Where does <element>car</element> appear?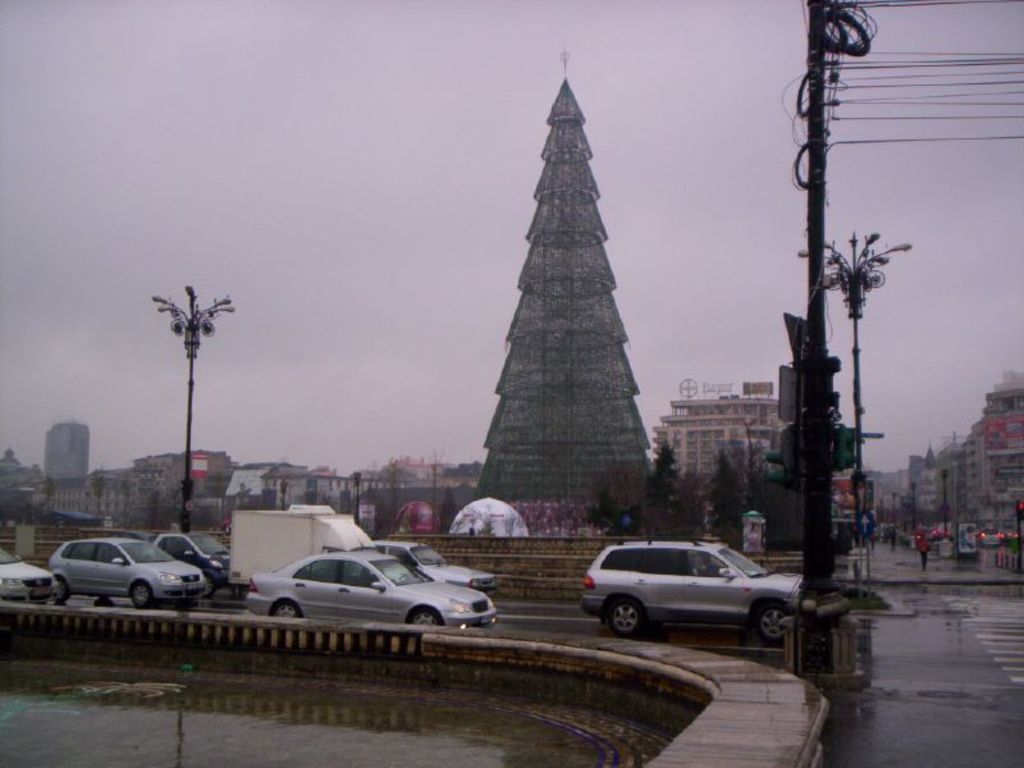
Appears at crop(155, 535, 230, 582).
